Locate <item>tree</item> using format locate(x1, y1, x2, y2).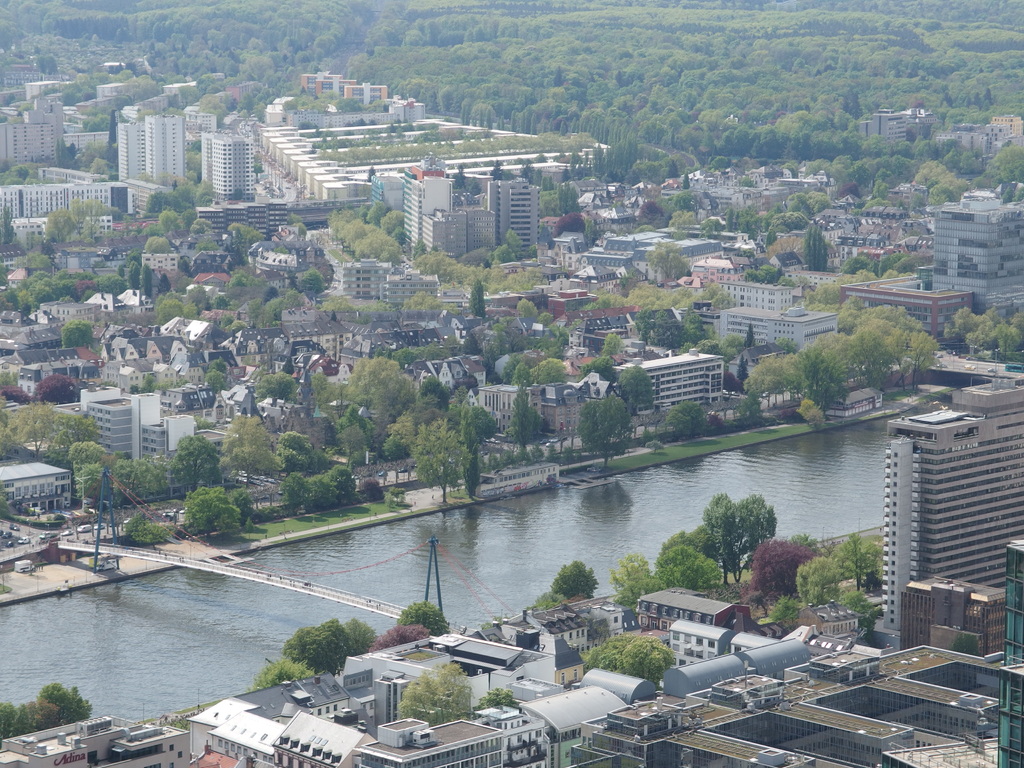
locate(271, 424, 331, 474).
